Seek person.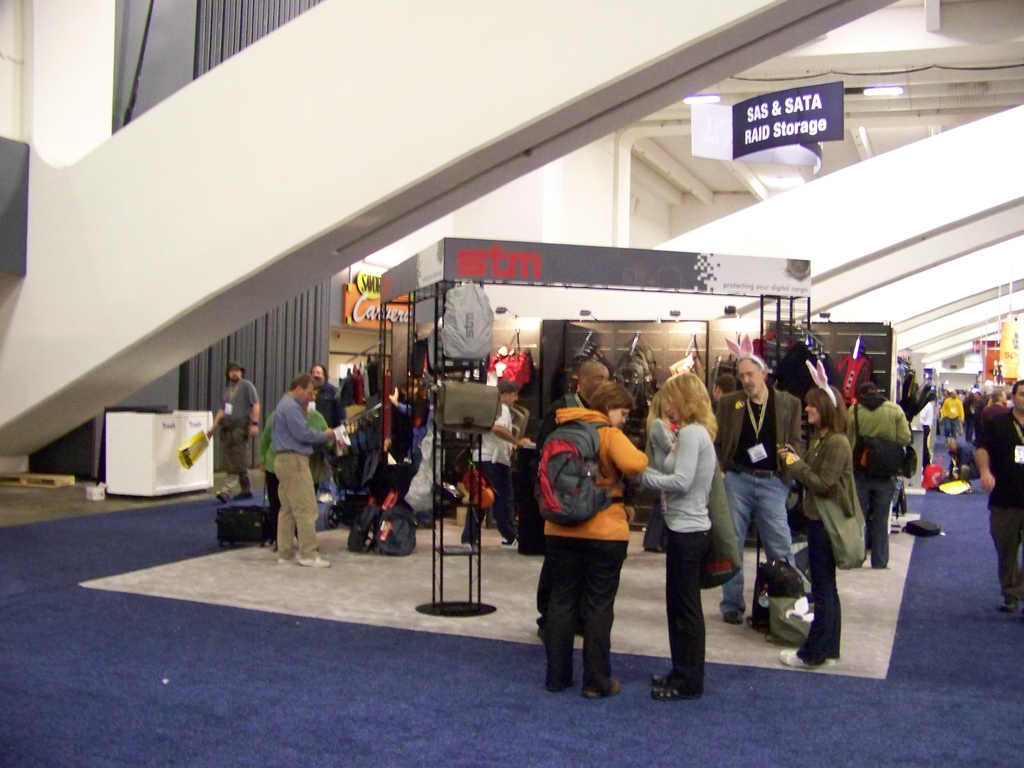
x1=460, y1=385, x2=518, y2=553.
